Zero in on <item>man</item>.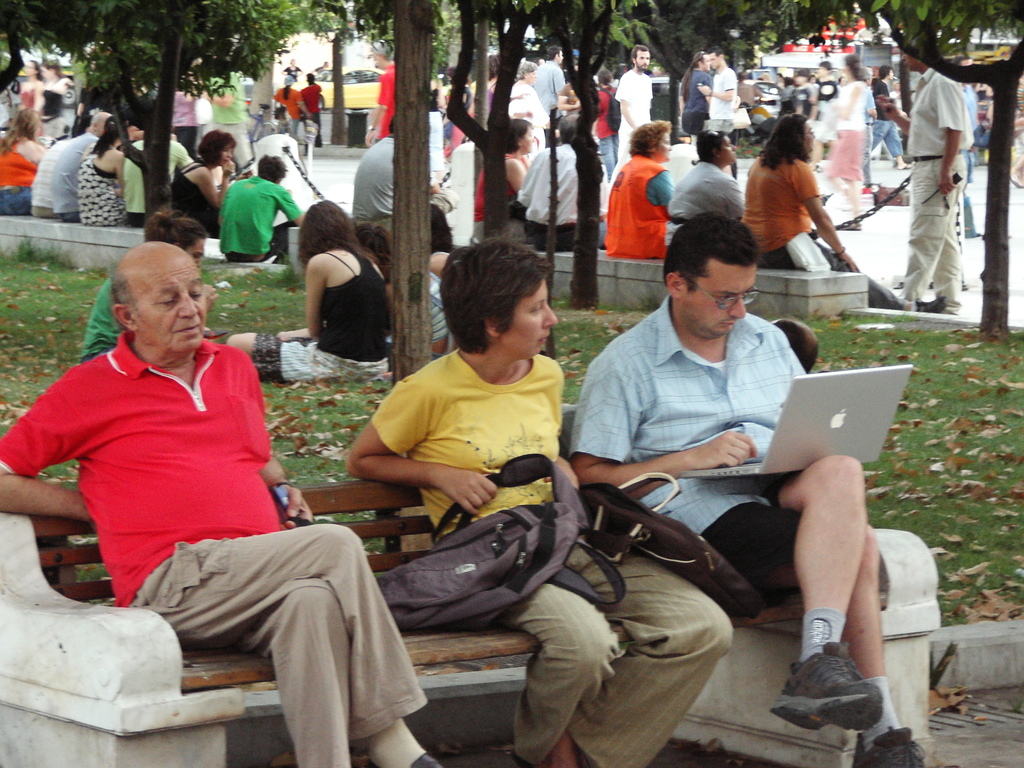
Zeroed in: <box>872,41,977,320</box>.
